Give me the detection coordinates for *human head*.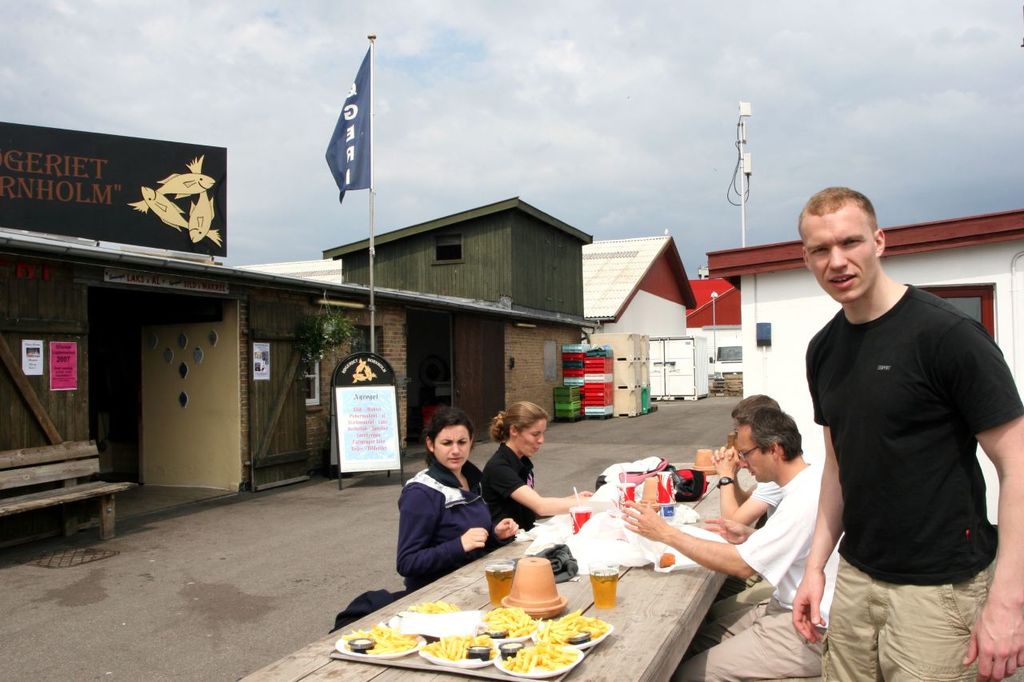
x1=729, y1=389, x2=779, y2=435.
